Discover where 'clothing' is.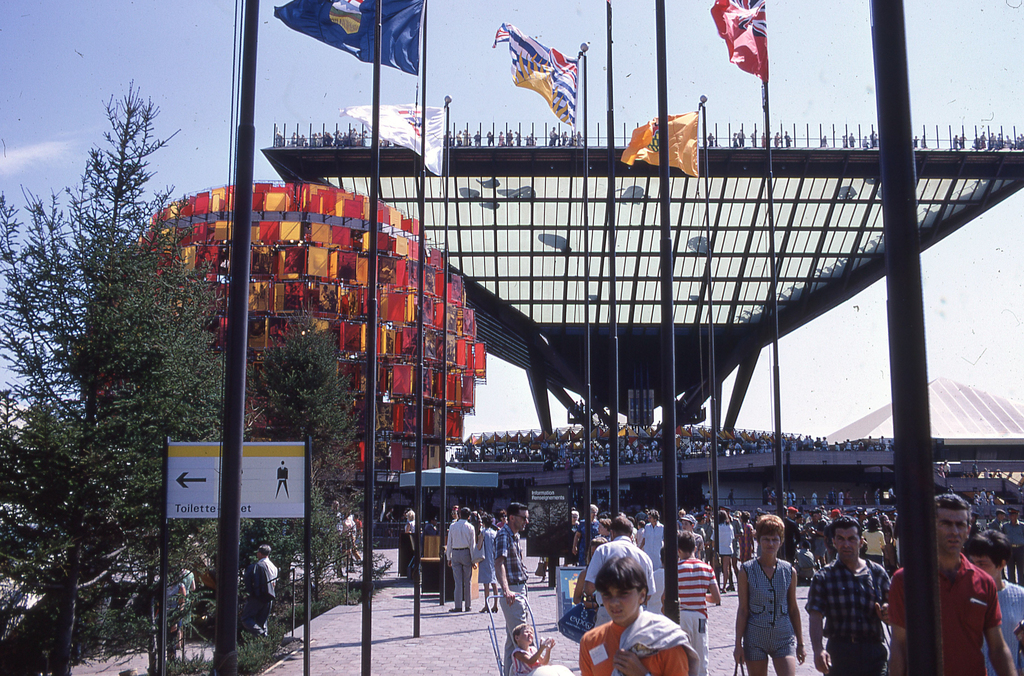
Discovered at {"left": 579, "top": 608, "right": 691, "bottom": 675}.
